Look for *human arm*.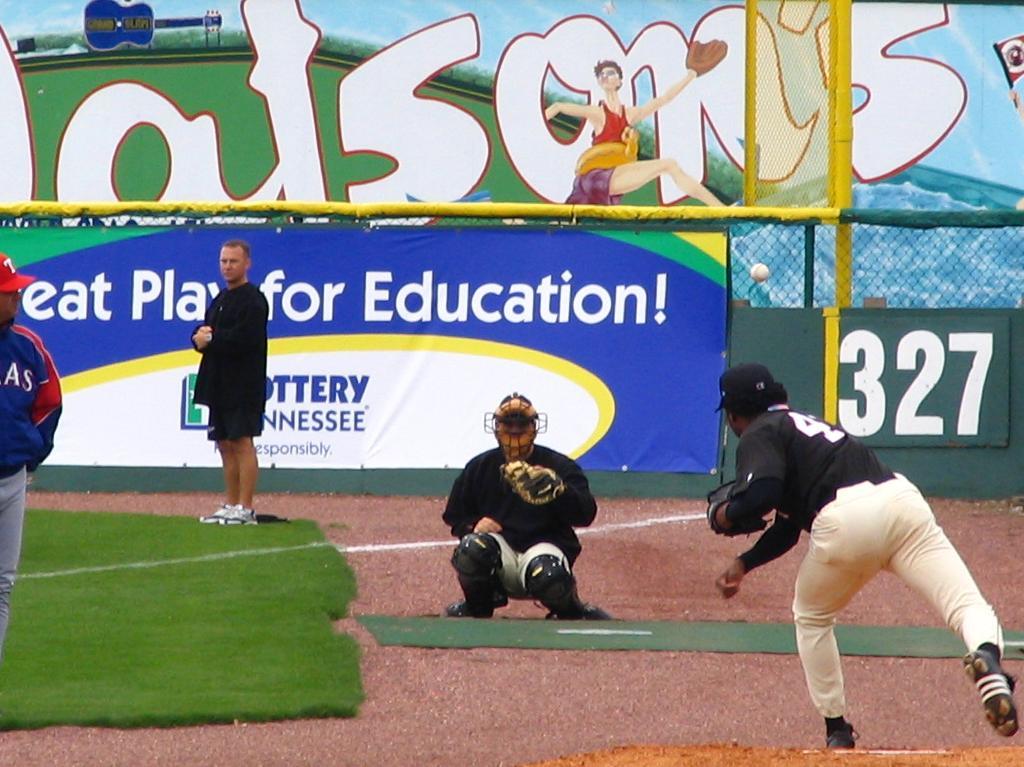
Found: select_region(497, 457, 604, 534).
